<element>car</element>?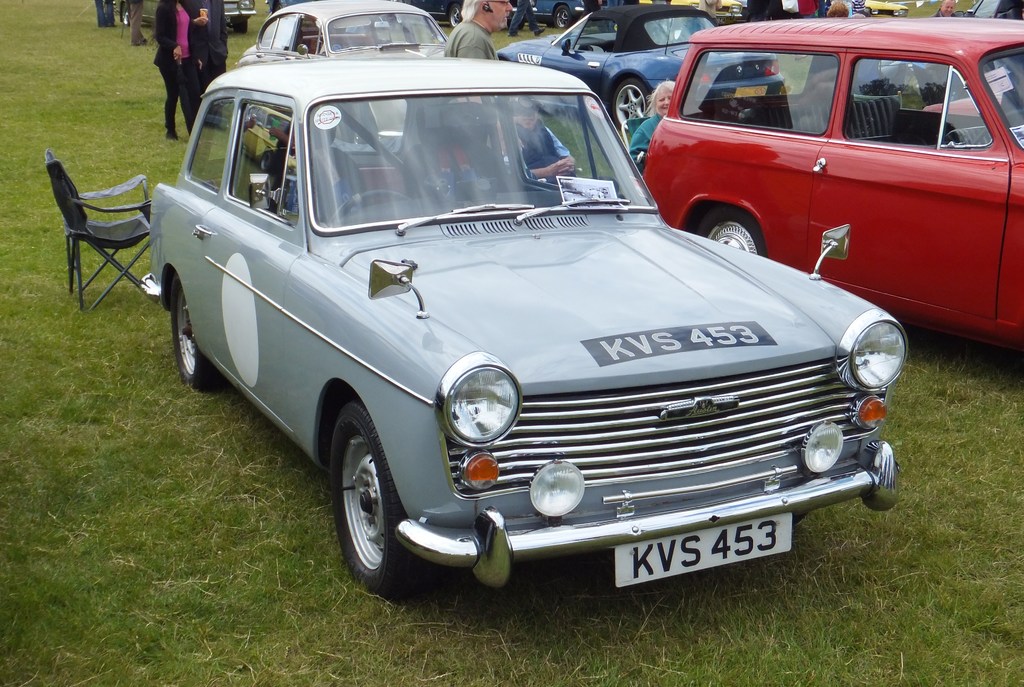
490/1/781/131
